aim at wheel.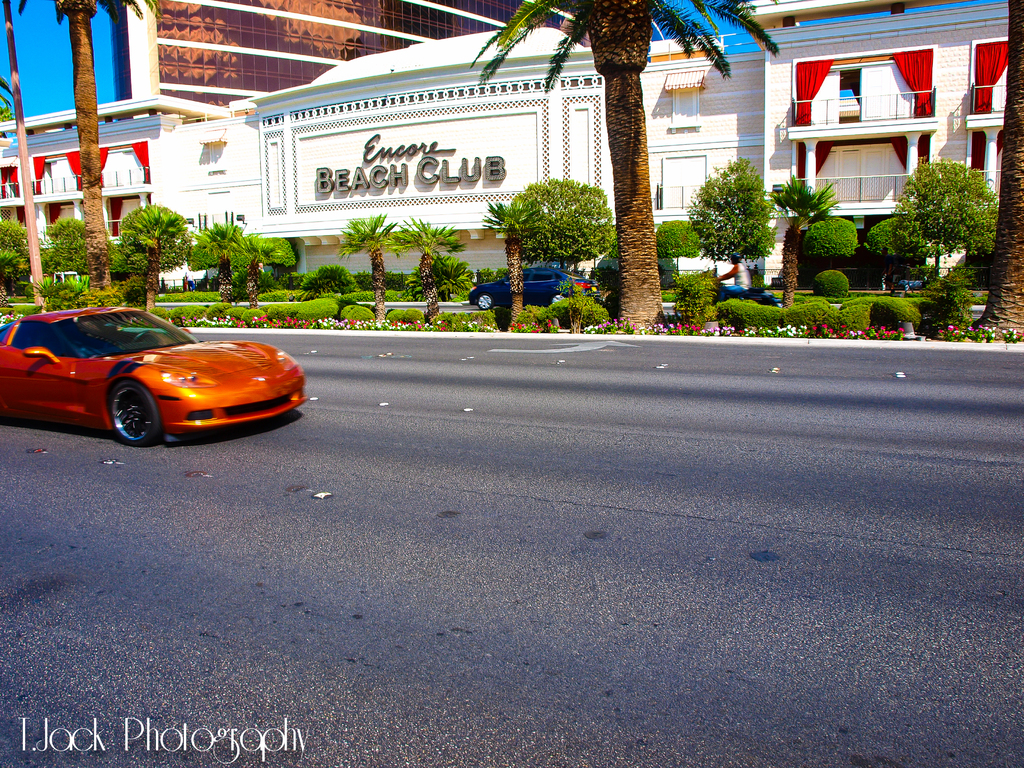
Aimed at [x1=477, y1=295, x2=492, y2=309].
